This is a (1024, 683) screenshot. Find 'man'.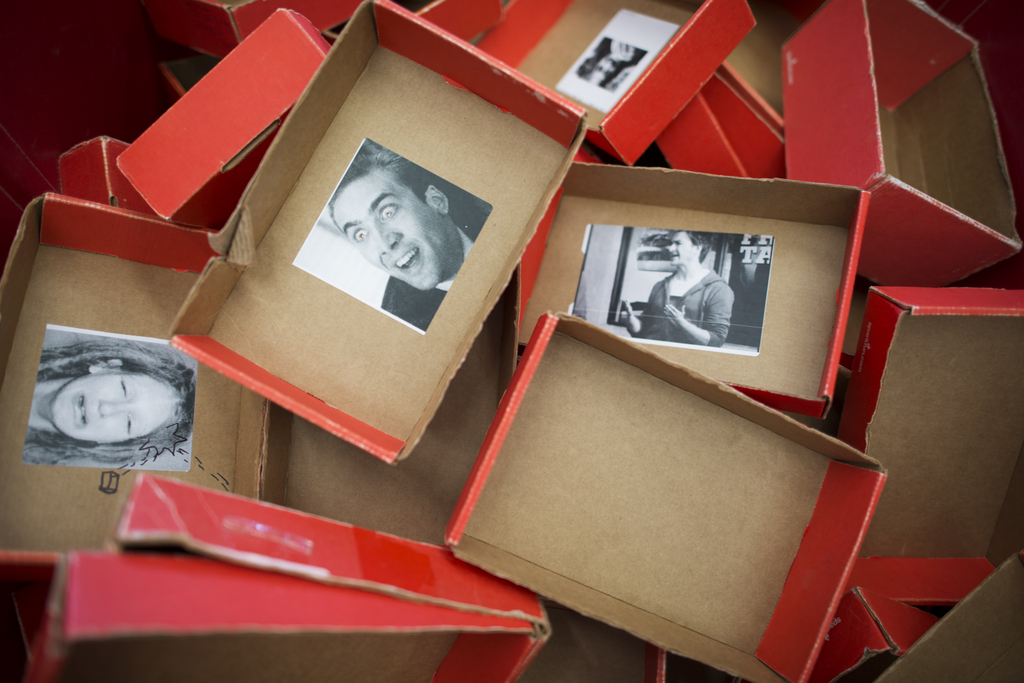
Bounding box: bbox=(333, 145, 501, 330).
